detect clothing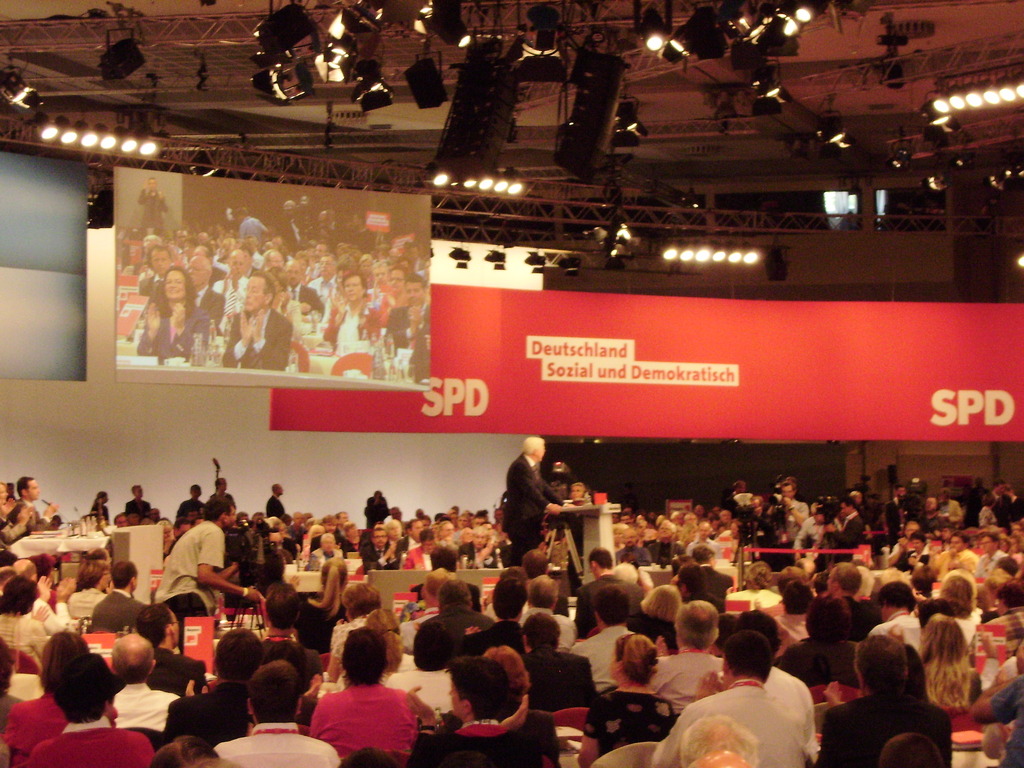
(259, 492, 294, 522)
